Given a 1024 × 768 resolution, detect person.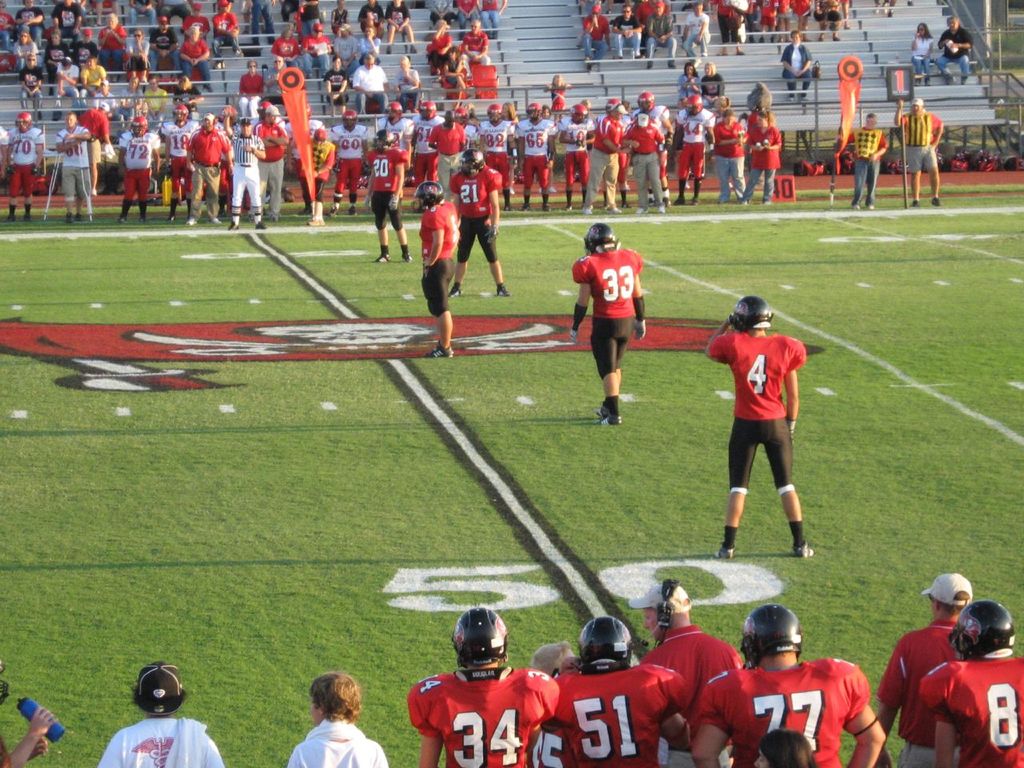
bbox=[556, 616, 688, 767].
